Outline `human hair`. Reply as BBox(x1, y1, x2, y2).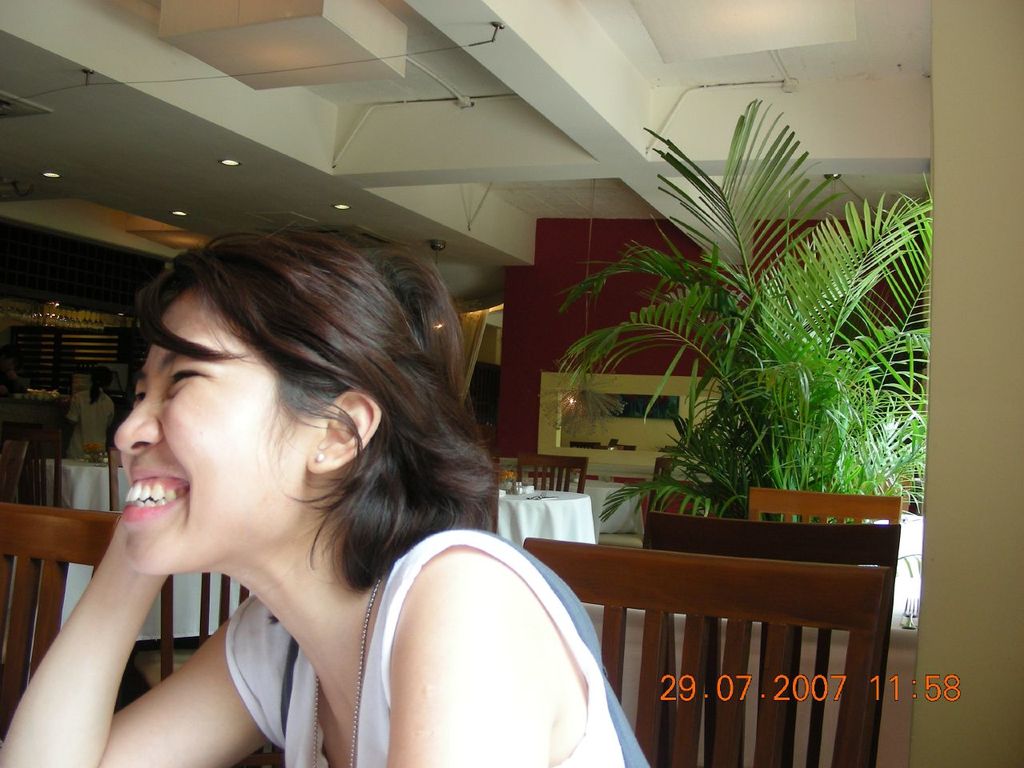
BBox(126, 225, 502, 588).
